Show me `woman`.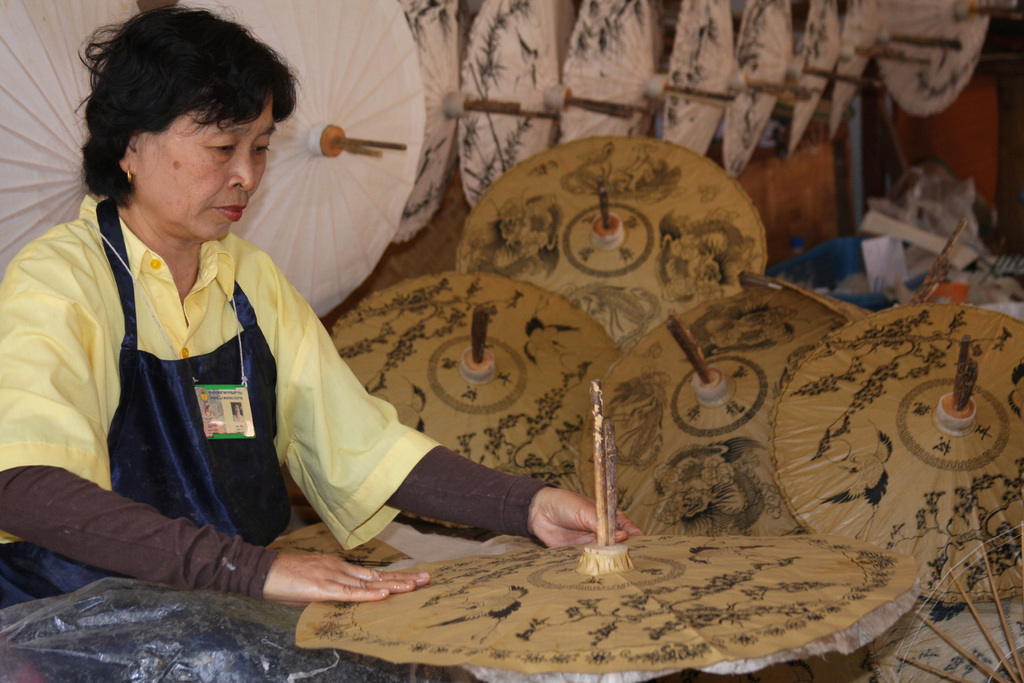
`woman` is here: bbox=(60, 42, 550, 630).
